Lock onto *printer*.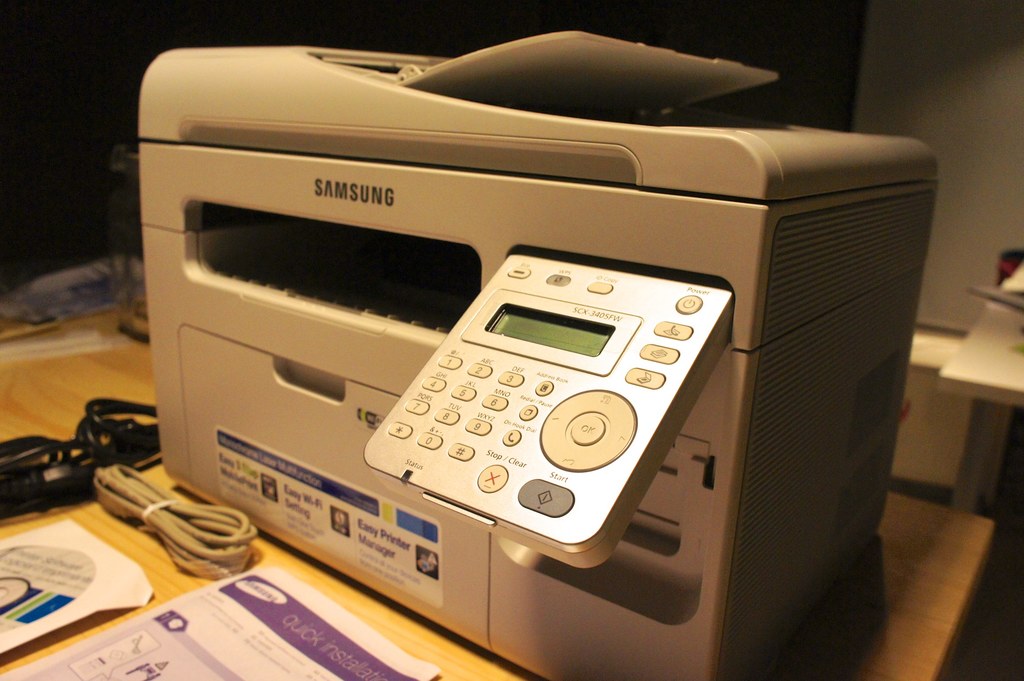
Locked: <bbox>141, 30, 940, 677</bbox>.
